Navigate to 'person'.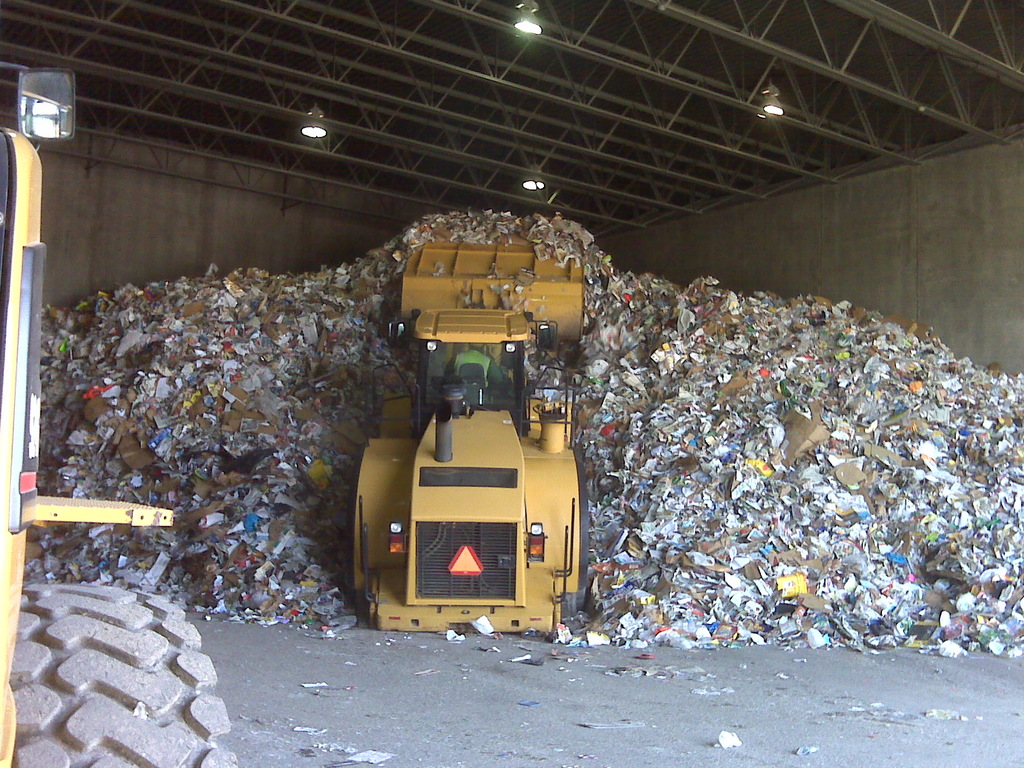
Navigation target: x1=448 y1=338 x2=510 y2=394.
